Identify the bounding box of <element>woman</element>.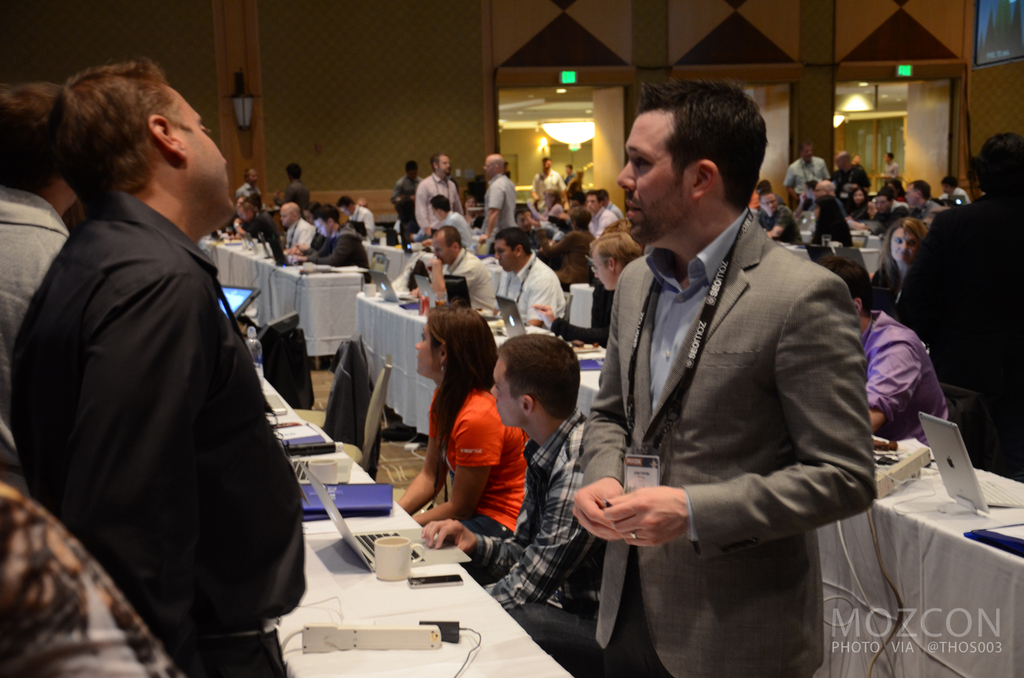
pyautogui.locateOnScreen(868, 215, 934, 307).
